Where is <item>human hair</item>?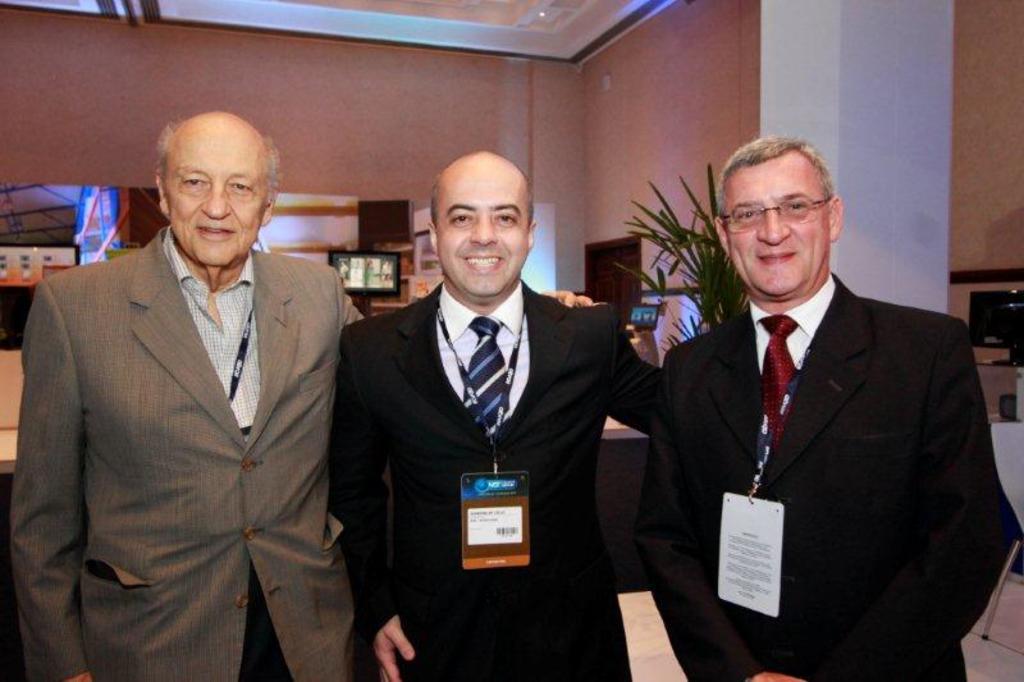
[x1=154, y1=115, x2=287, y2=202].
